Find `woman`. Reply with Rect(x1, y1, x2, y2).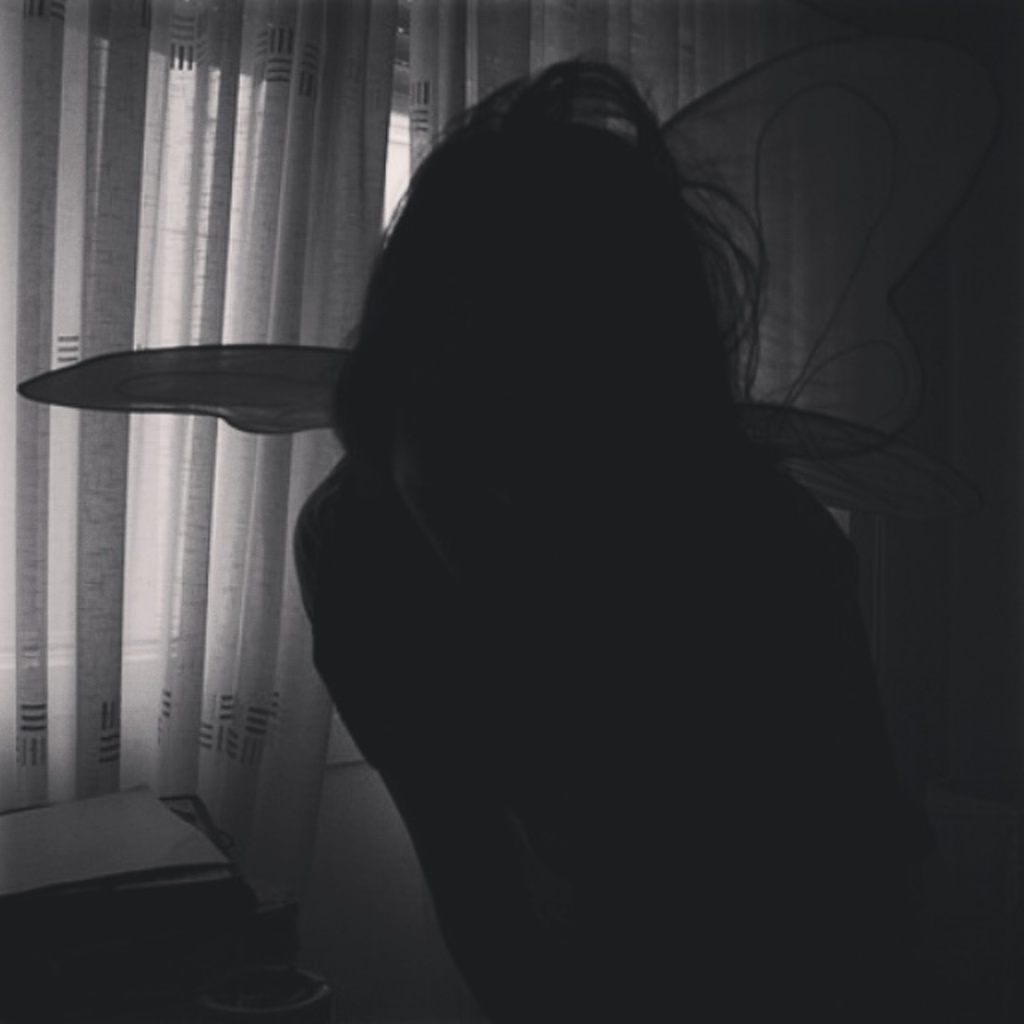
Rect(291, 64, 936, 1022).
